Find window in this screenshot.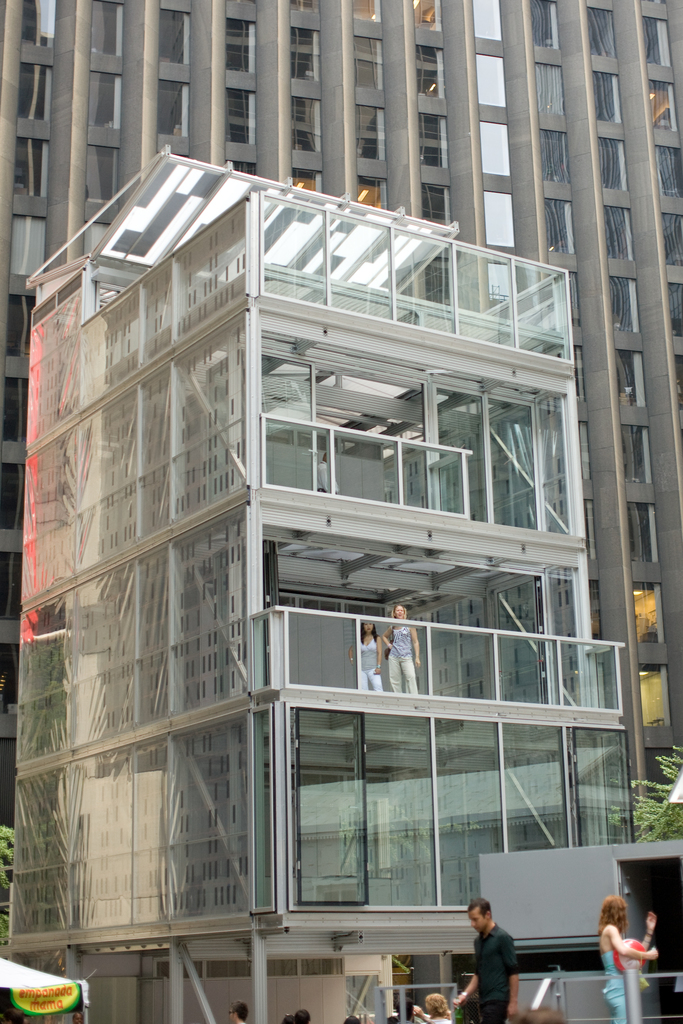
The bounding box for window is region(652, 83, 681, 129).
